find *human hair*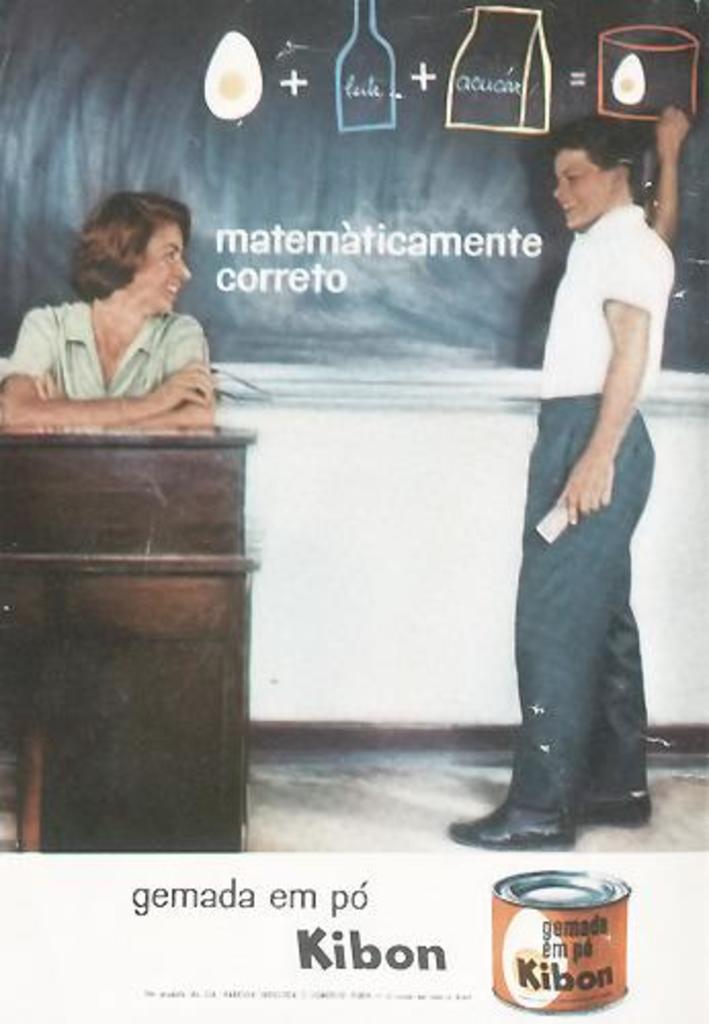
<bbox>66, 190, 193, 307</bbox>
